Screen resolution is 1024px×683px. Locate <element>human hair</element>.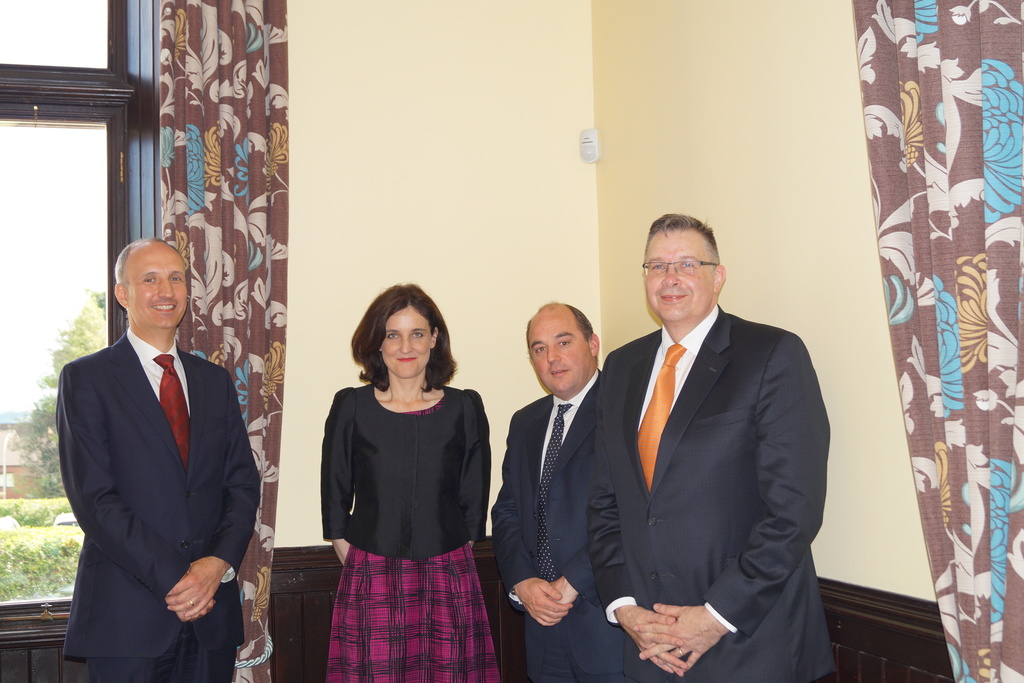
locate(110, 240, 178, 288).
